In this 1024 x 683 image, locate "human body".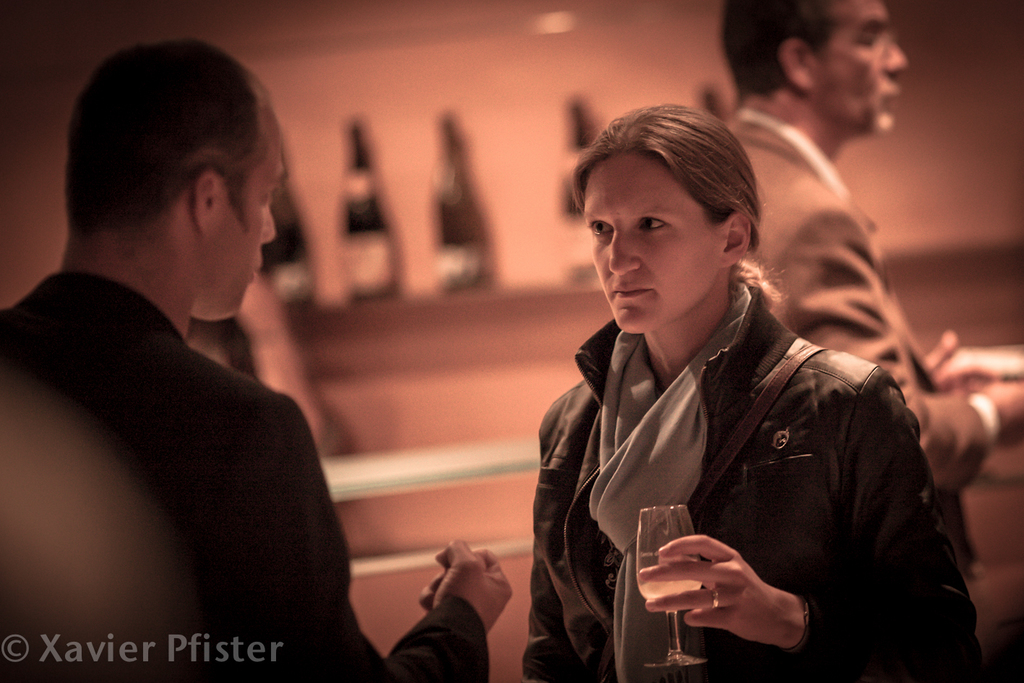
Bounding box: Rect(4, 35, 514, 682).
